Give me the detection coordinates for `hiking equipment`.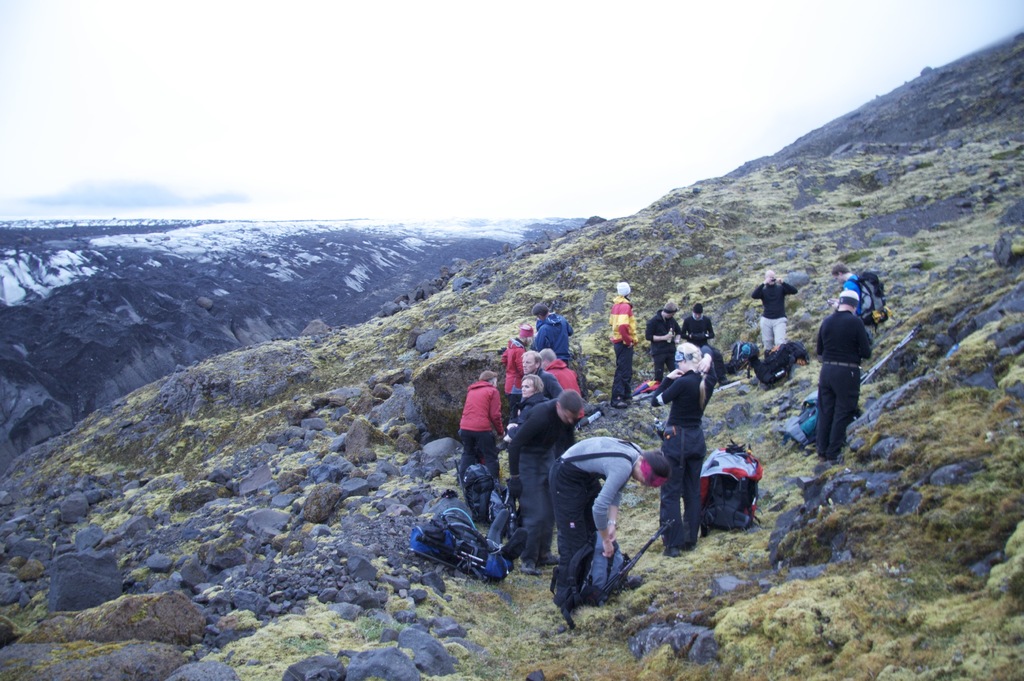
region(463, 463, 494, 527).
